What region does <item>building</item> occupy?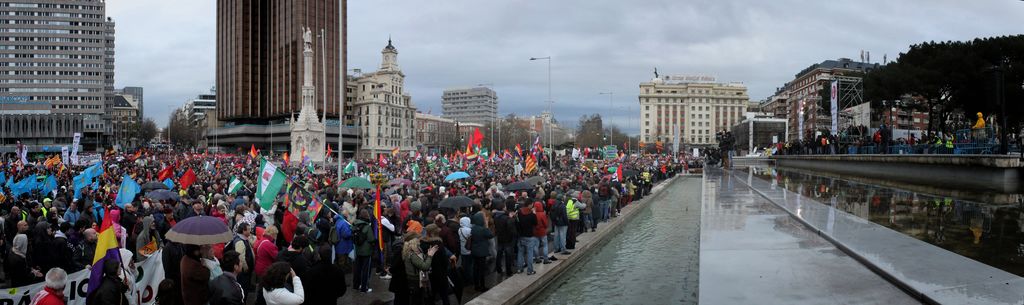
bbox=[0, 0, 145, 149].
